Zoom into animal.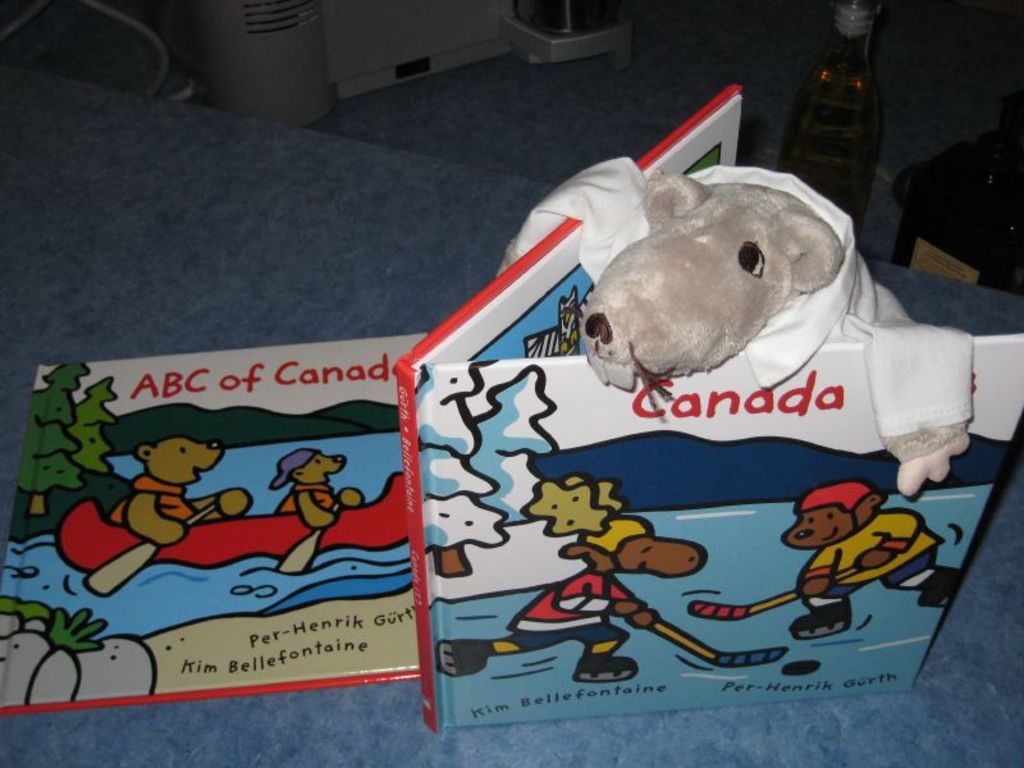
Zoom target: Rect(433, 472, 710, 686).
